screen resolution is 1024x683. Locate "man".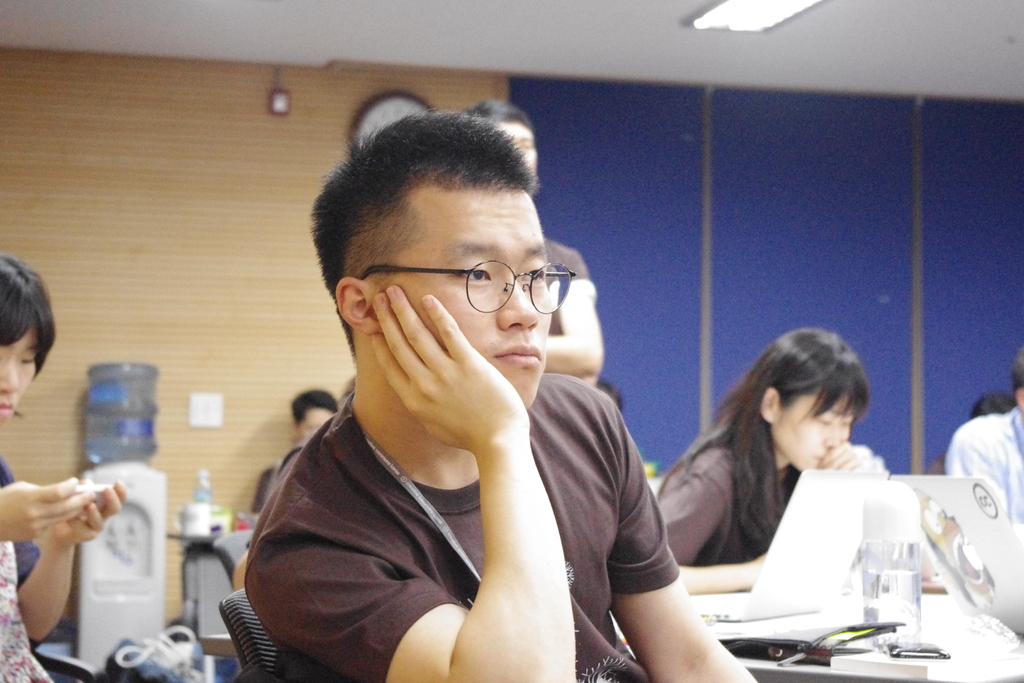
detection(250, 388, 335, 516).
